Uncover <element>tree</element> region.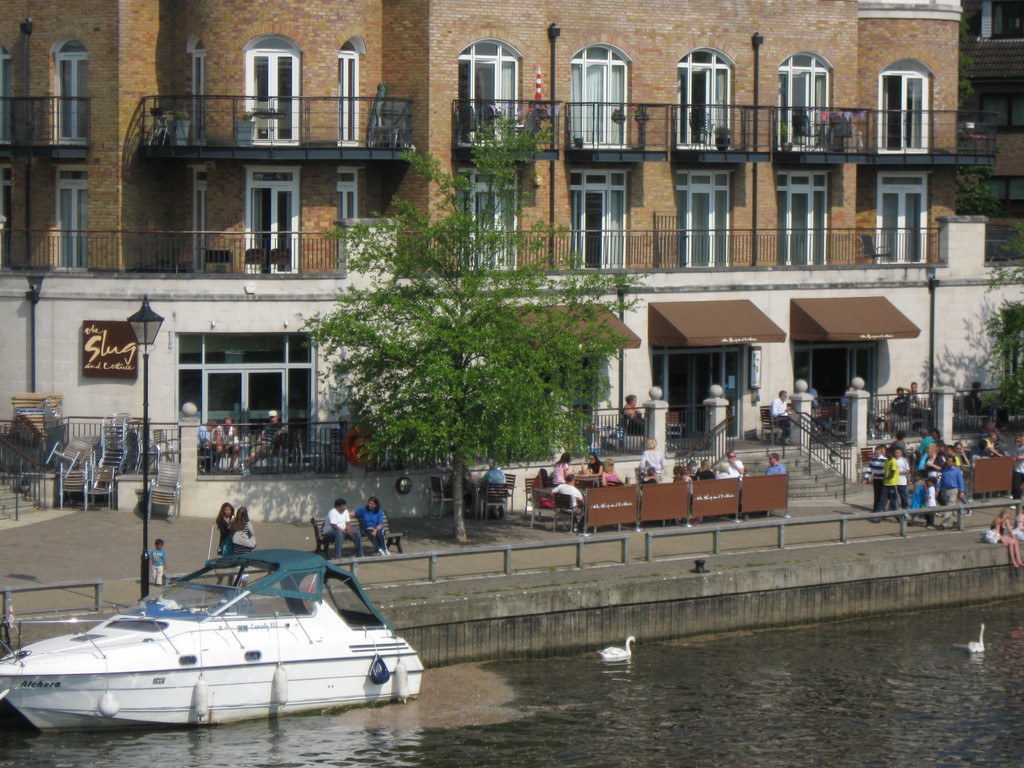
Uncovered: 294,188,632,508.
